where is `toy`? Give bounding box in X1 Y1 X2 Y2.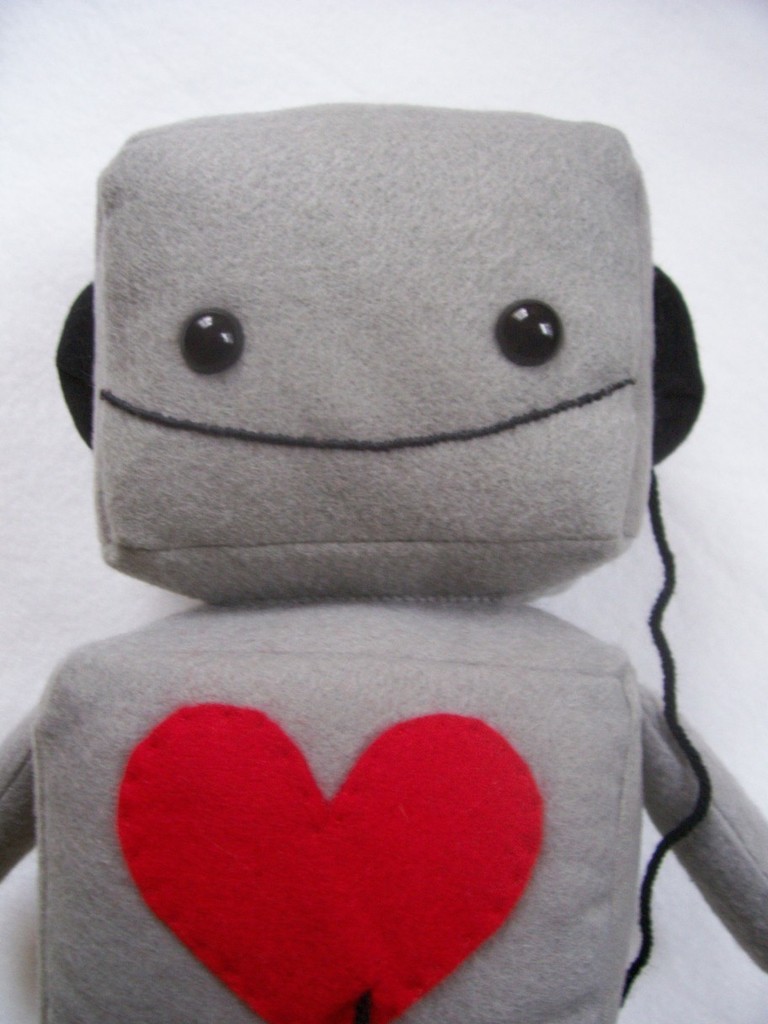
0 80 767 1023.
